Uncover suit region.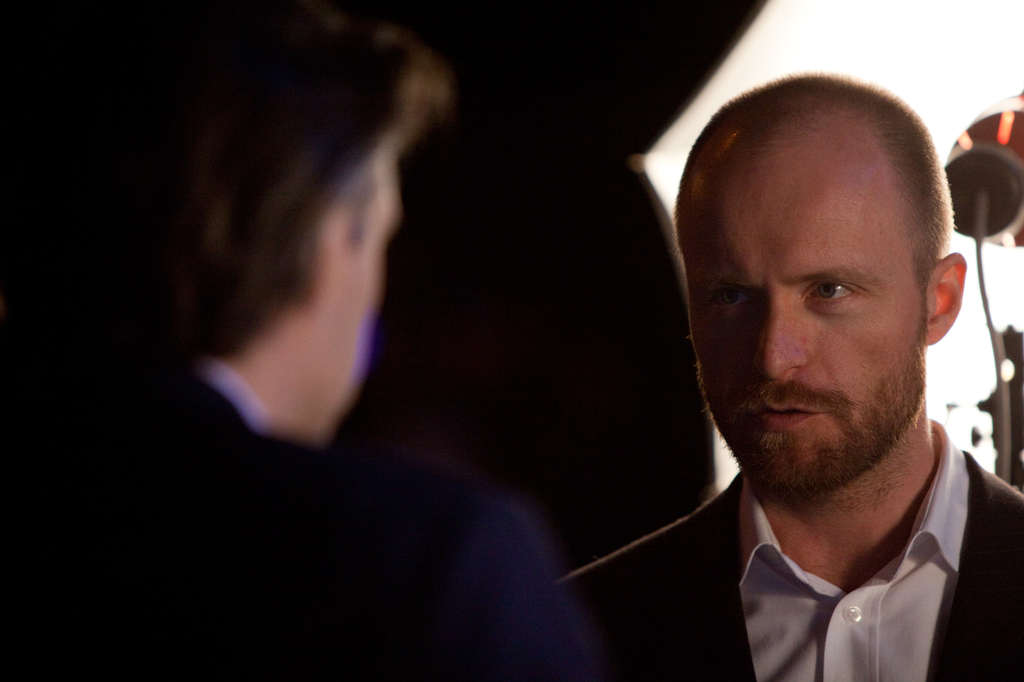
Uncovered: <box>573,388,1023,679</box>.
